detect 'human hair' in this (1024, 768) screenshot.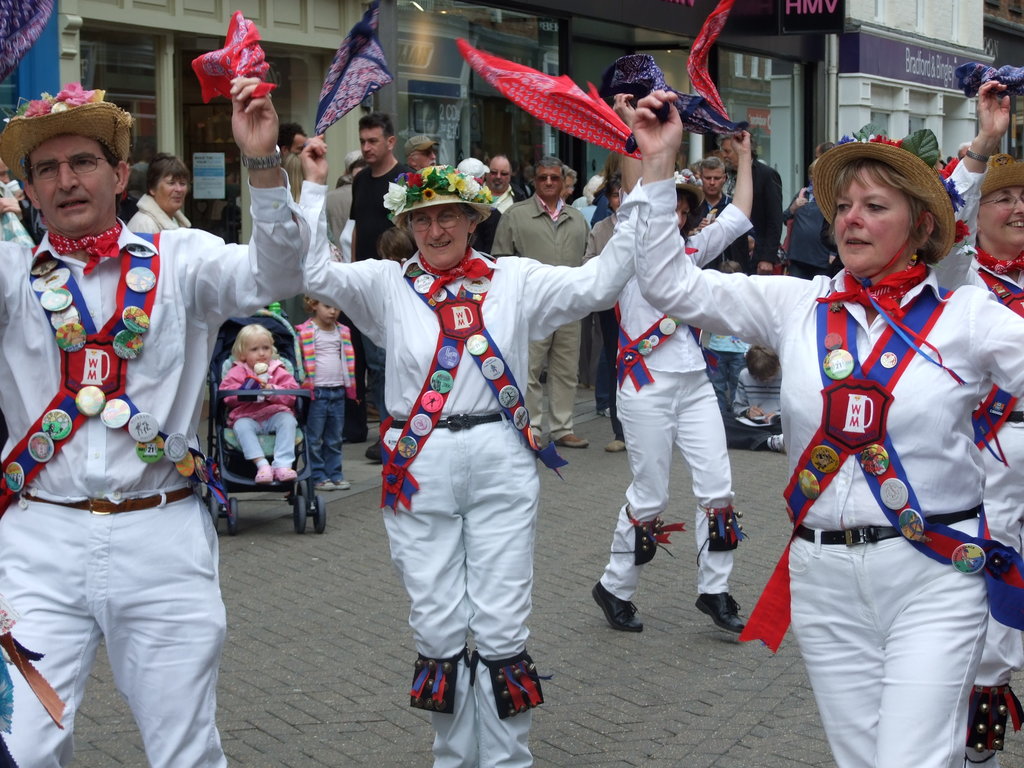
Detection: bbox=[454, 202, 481, 250].
